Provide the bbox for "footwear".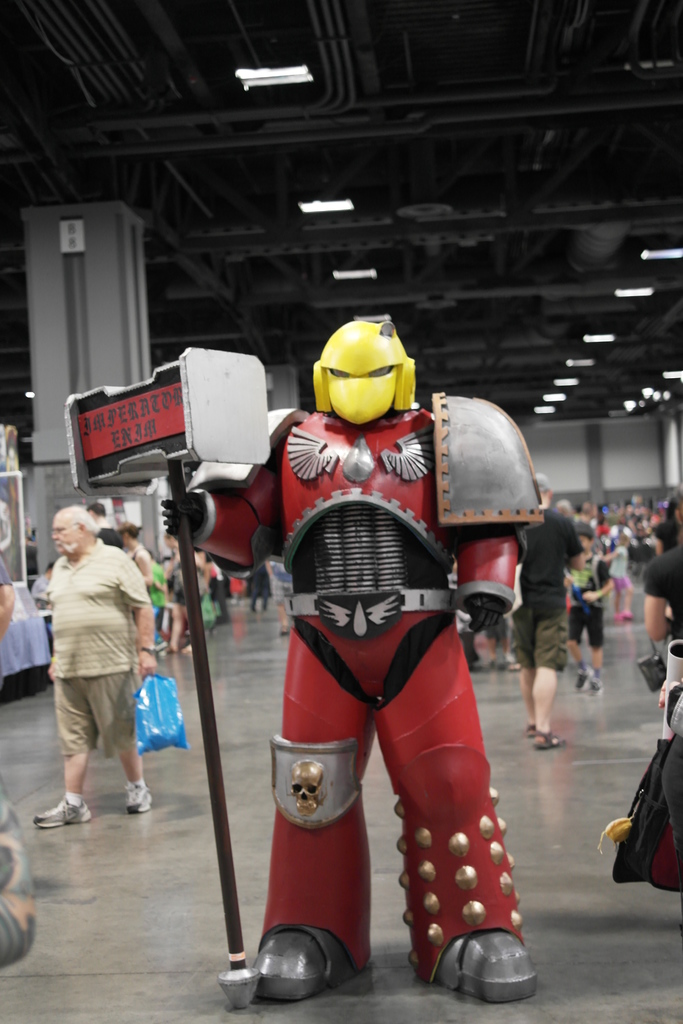
445, 917, 555, 1003.
